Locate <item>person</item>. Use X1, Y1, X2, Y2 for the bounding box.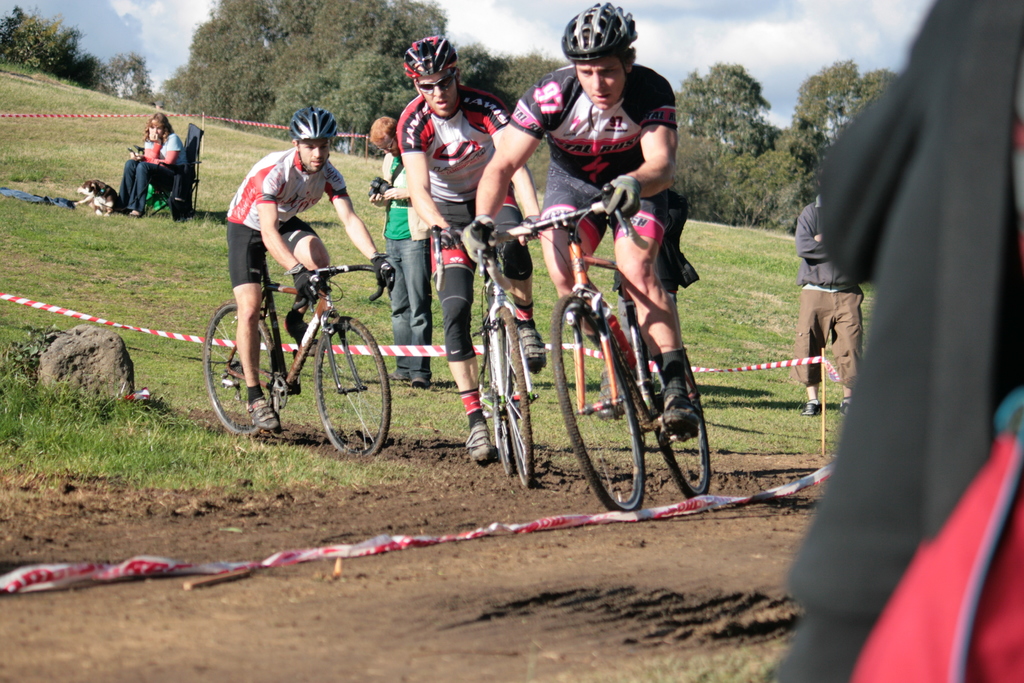
376, 111, 444, 388.
